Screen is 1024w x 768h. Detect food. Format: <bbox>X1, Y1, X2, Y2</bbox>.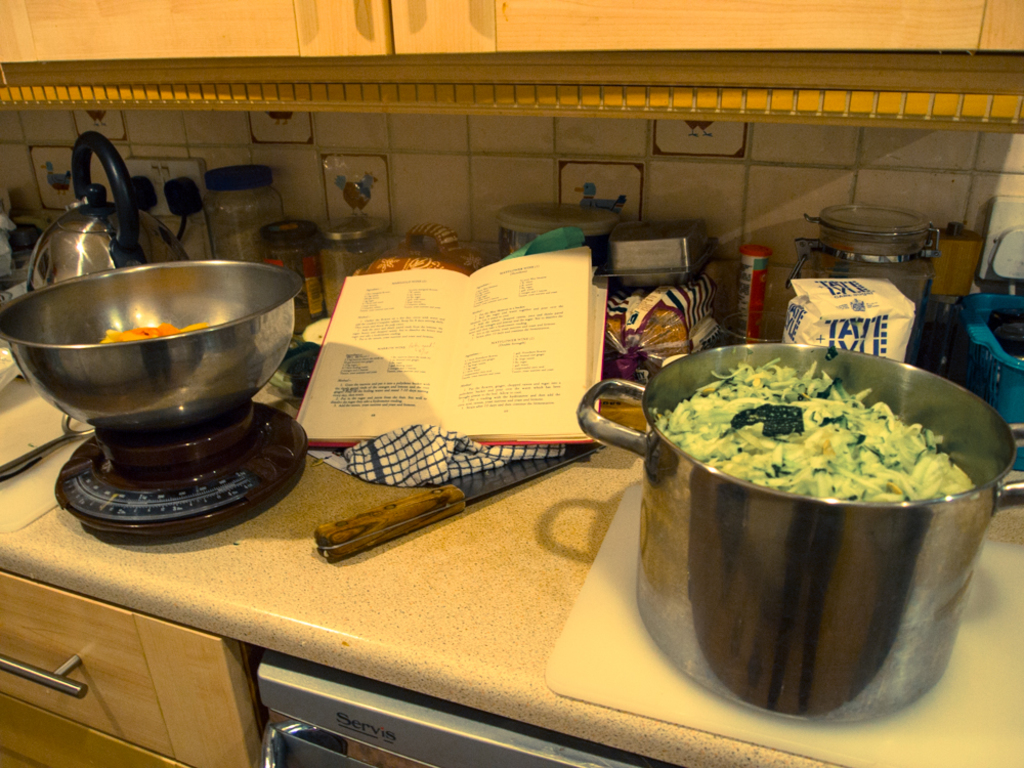
<bbox>324, 247, 375, 314</bbox>.
